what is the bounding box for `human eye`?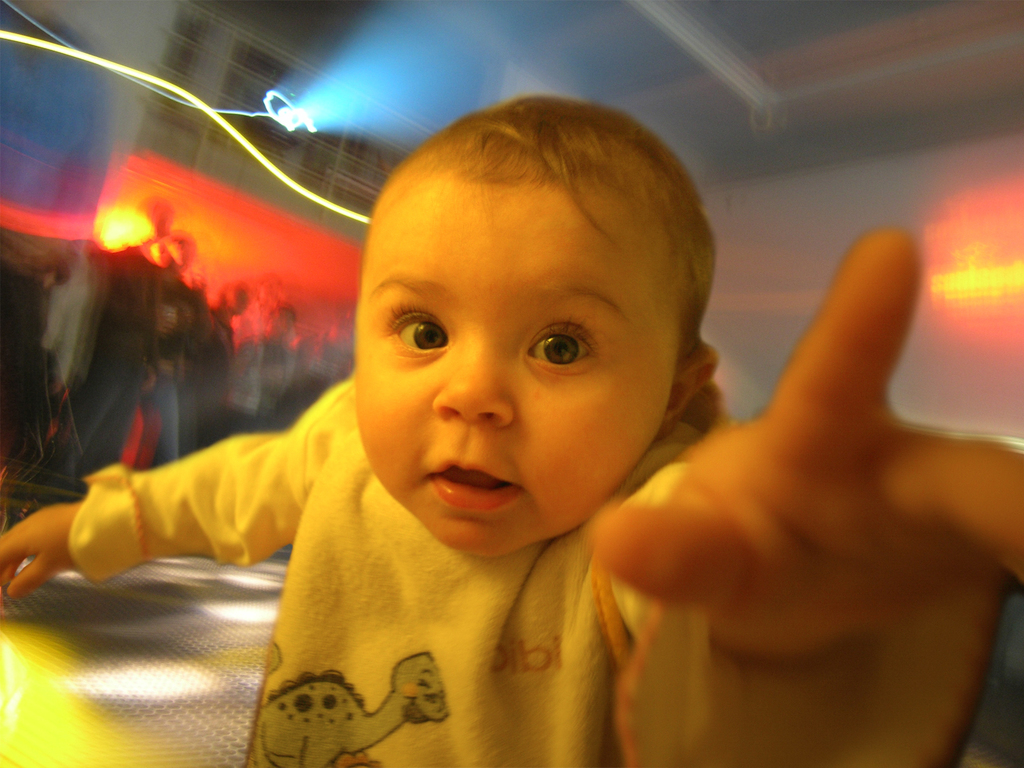
left=385, top=305, right=452, bottom=355.
